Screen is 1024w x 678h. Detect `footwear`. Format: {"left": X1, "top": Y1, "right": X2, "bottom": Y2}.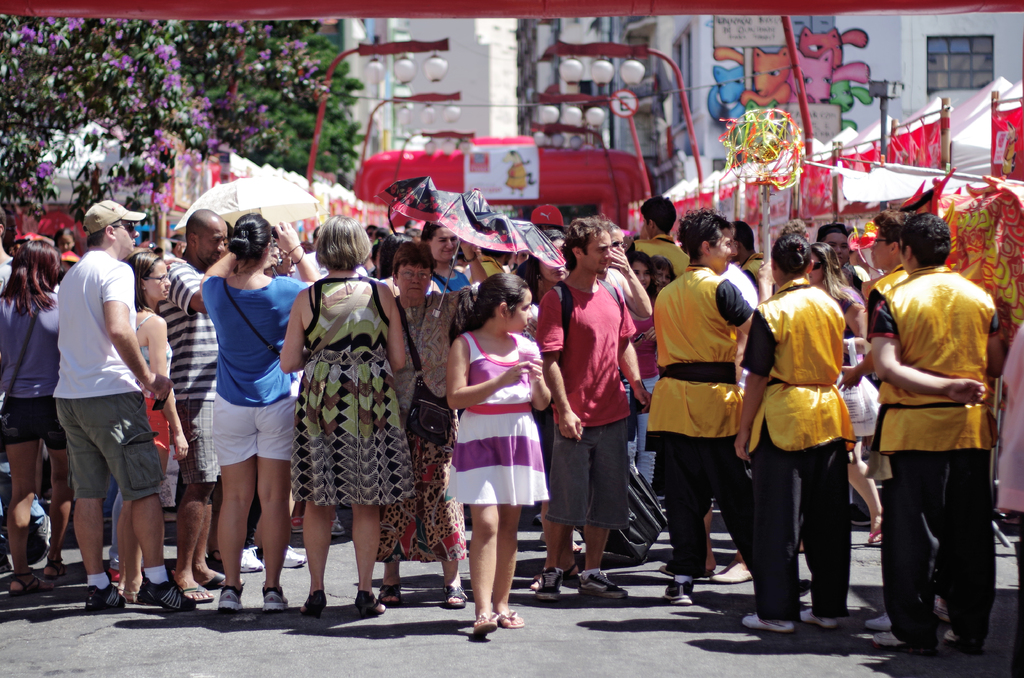
{"left": 663, "top": 582, "right": 696, "bottom": 607}.
